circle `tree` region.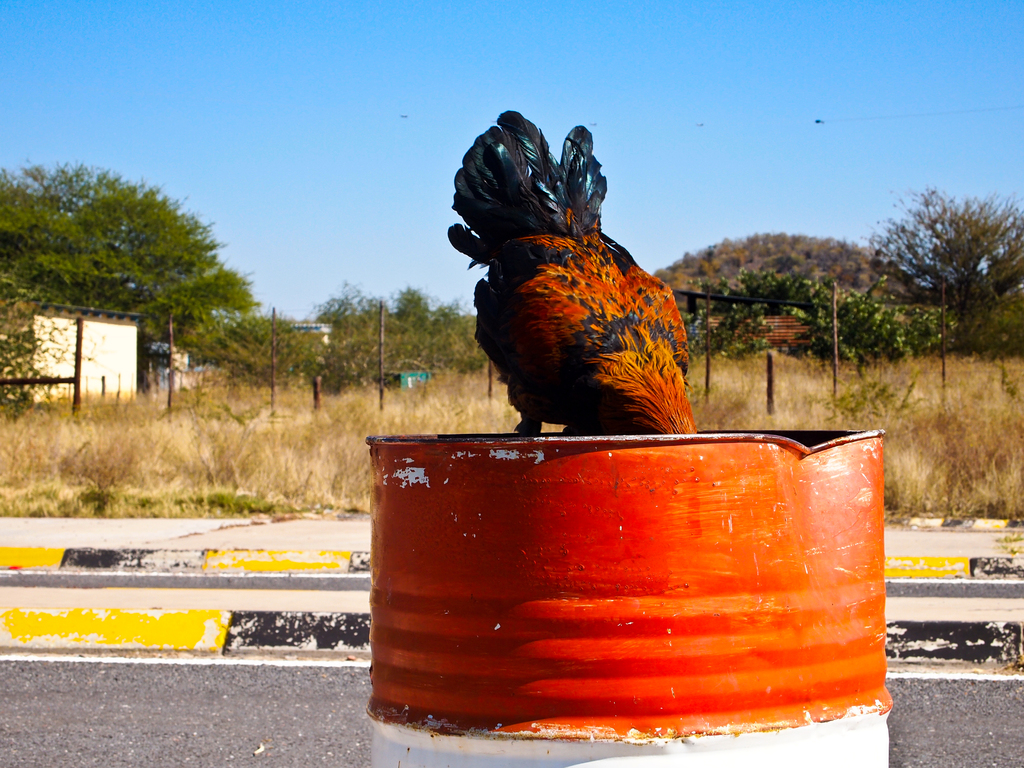
Region: (928, 237, 1023, 362).
